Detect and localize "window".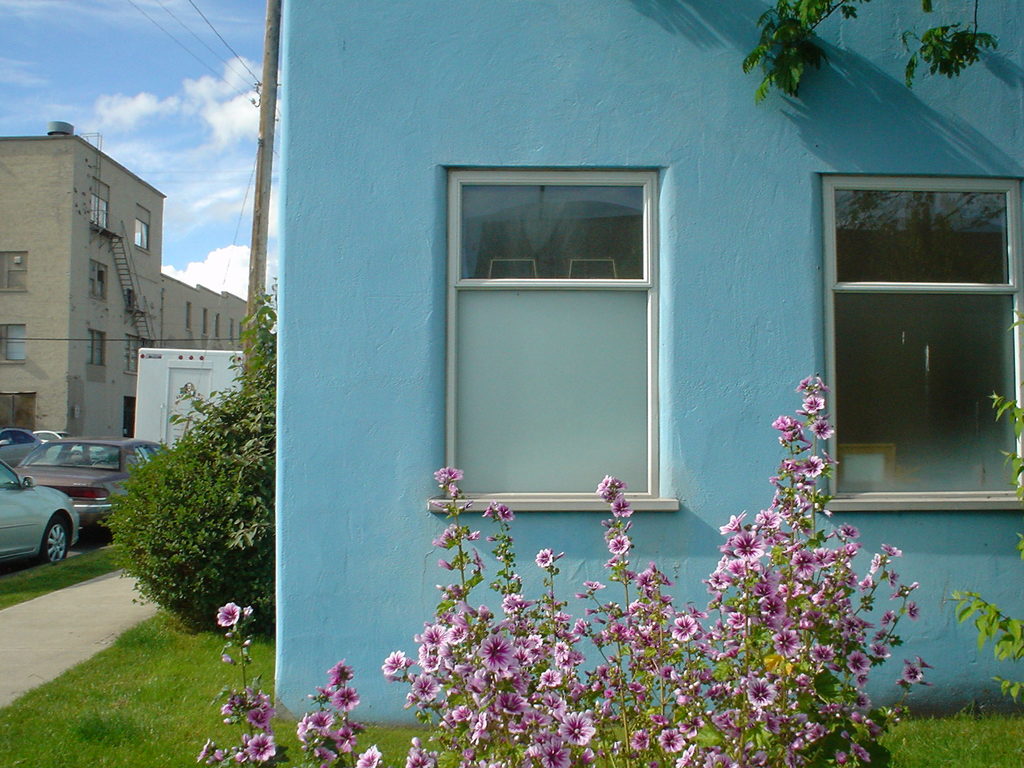
Localized at {"left": 0, "top": 395, "right": 35, "bottom": 433}.
